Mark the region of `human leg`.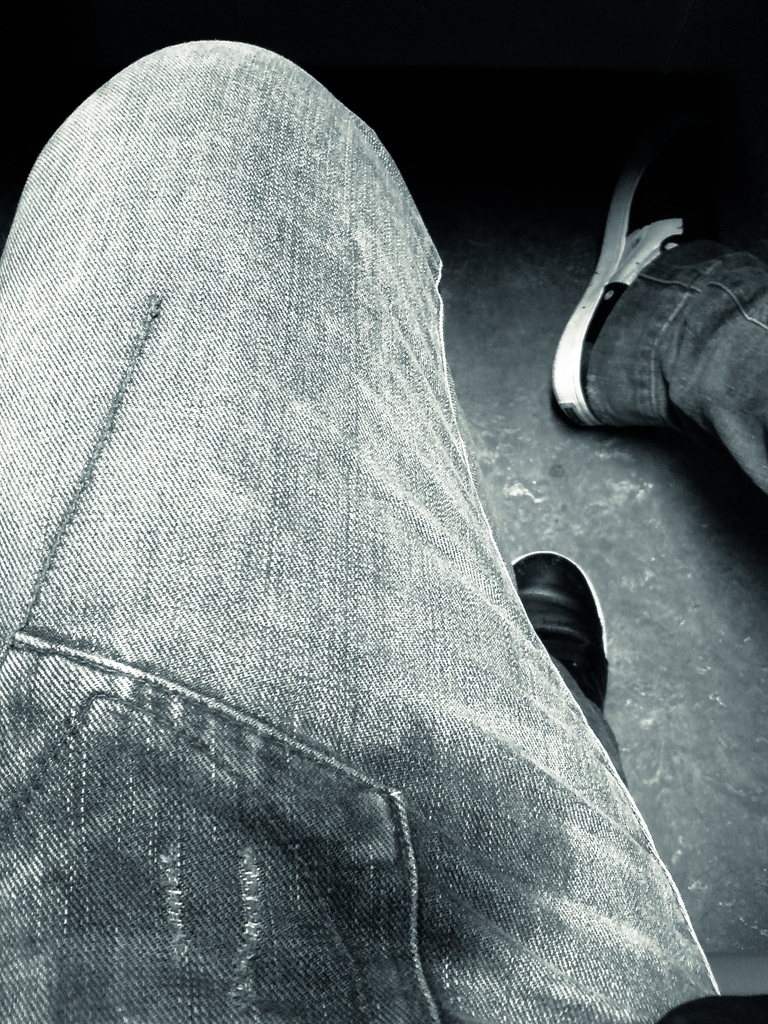
Region: pyautogui.locateOnScreen(551, 168, 767, 479).
